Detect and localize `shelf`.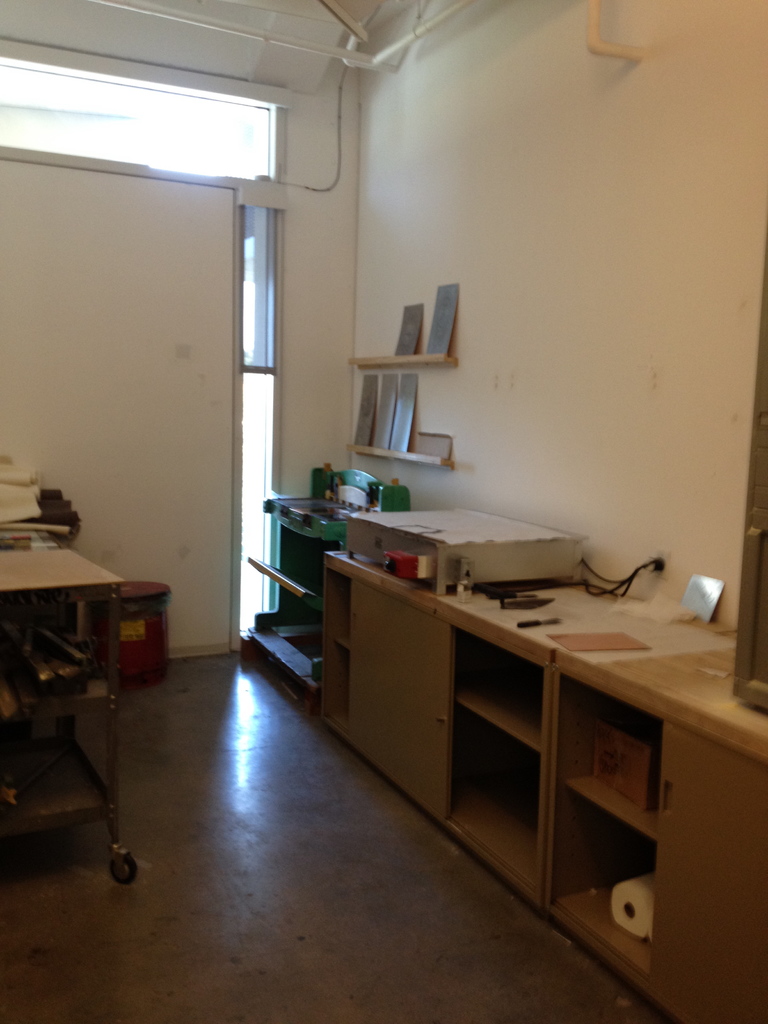
Localized at rect(305, 548, 767, 1023).
